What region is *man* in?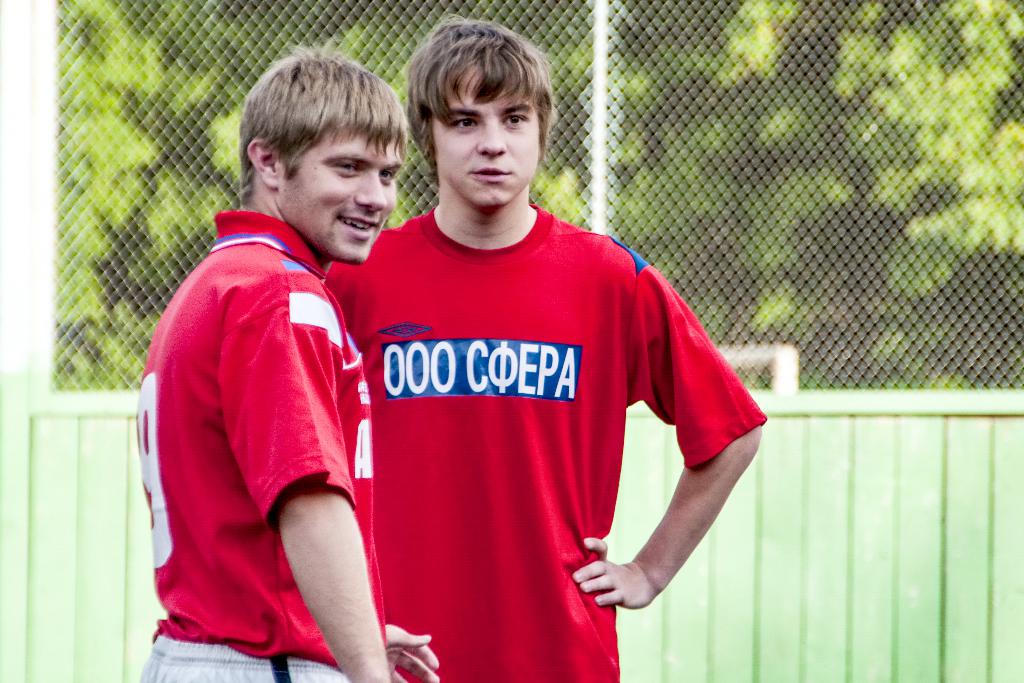
(x1=132, y1=46, x2=442, y2=682).
